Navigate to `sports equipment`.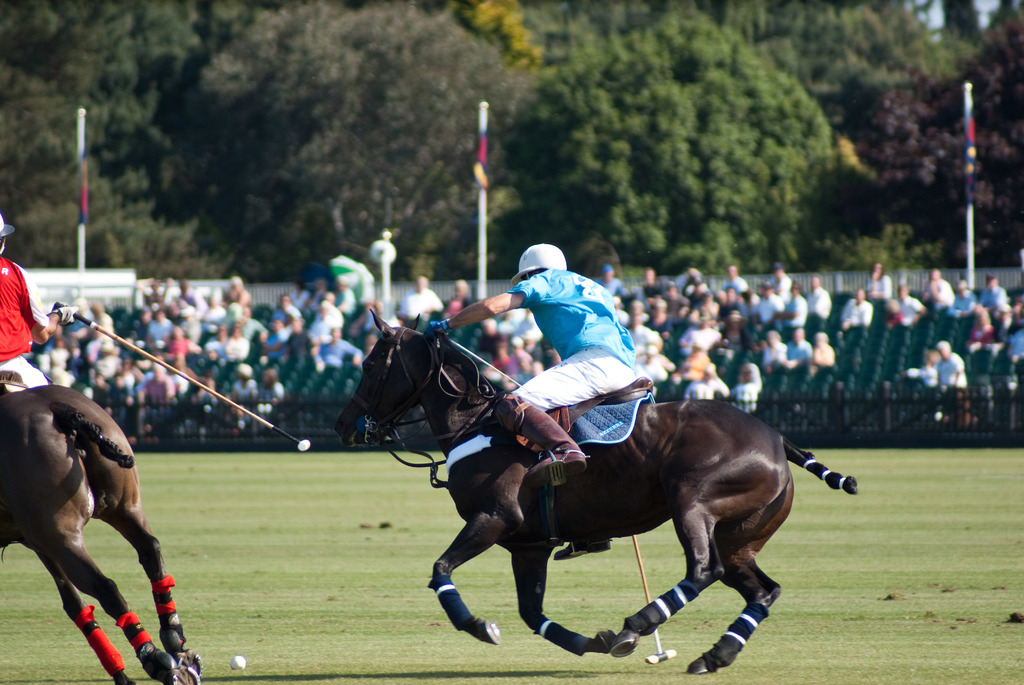
Navigation target: (x1=633, y1=532, x2=676, y2=667).
